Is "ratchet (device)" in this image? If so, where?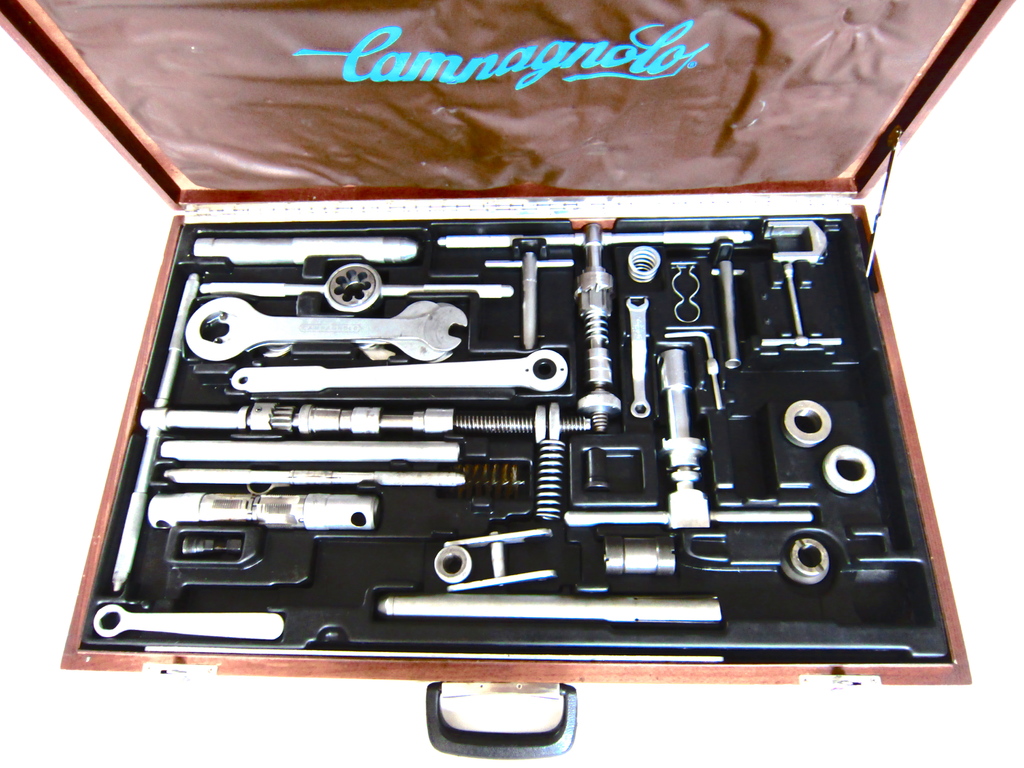
Yes, at bbox=[436, 220, 849, 349].
